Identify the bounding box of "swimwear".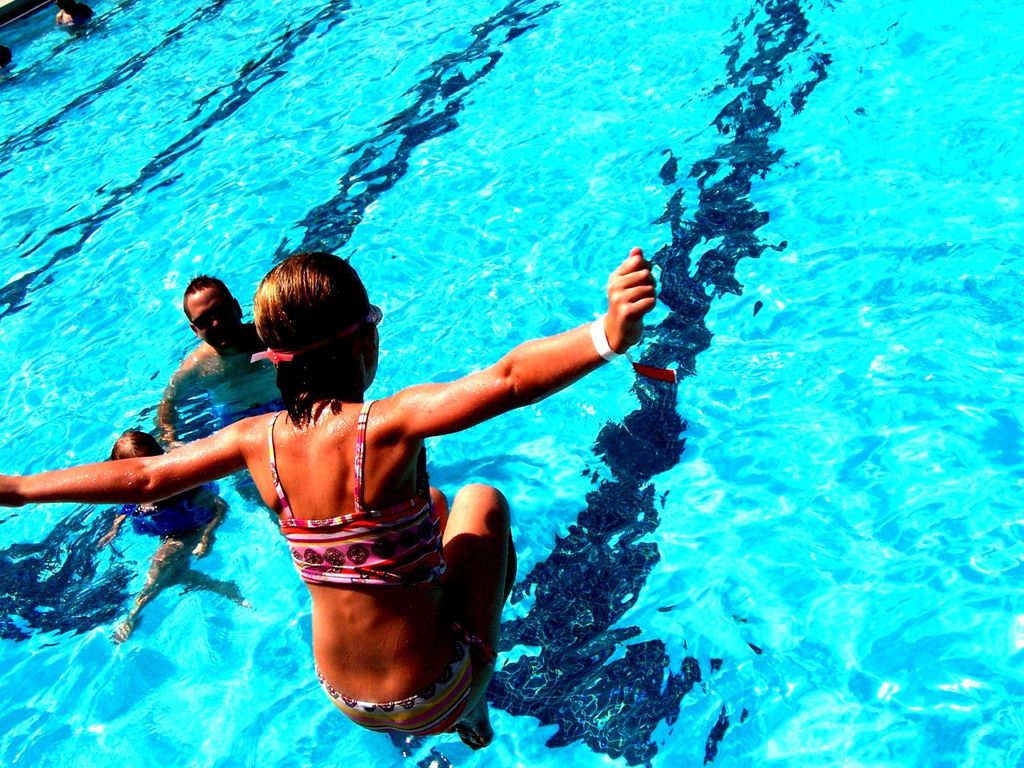
region(310, 634, 496, 738).
